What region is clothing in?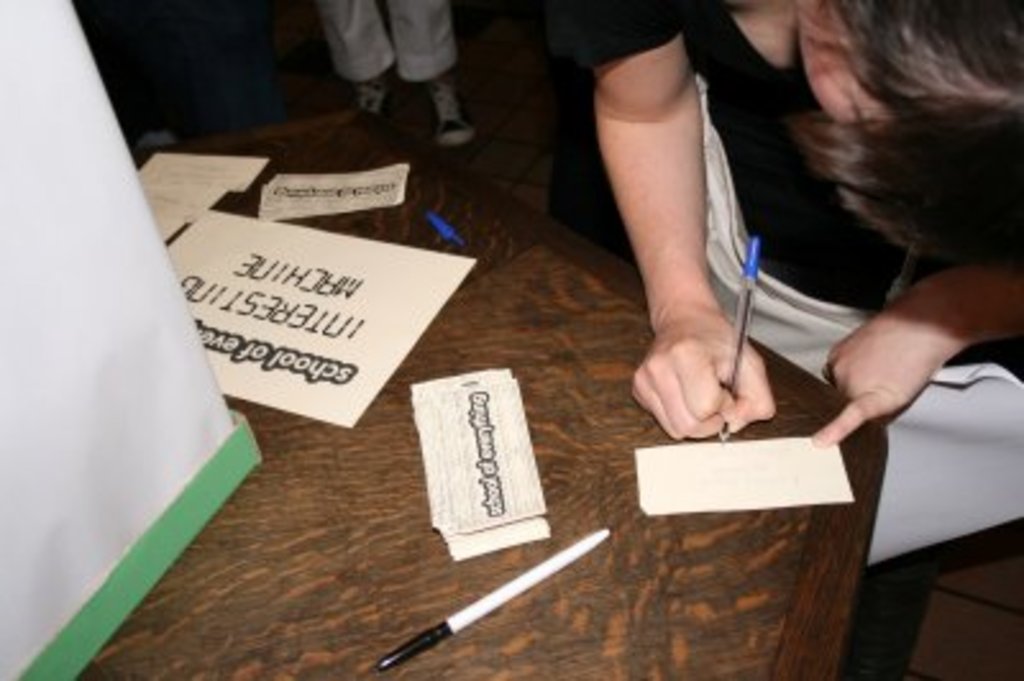
region(584, 0, 1021, 678).
